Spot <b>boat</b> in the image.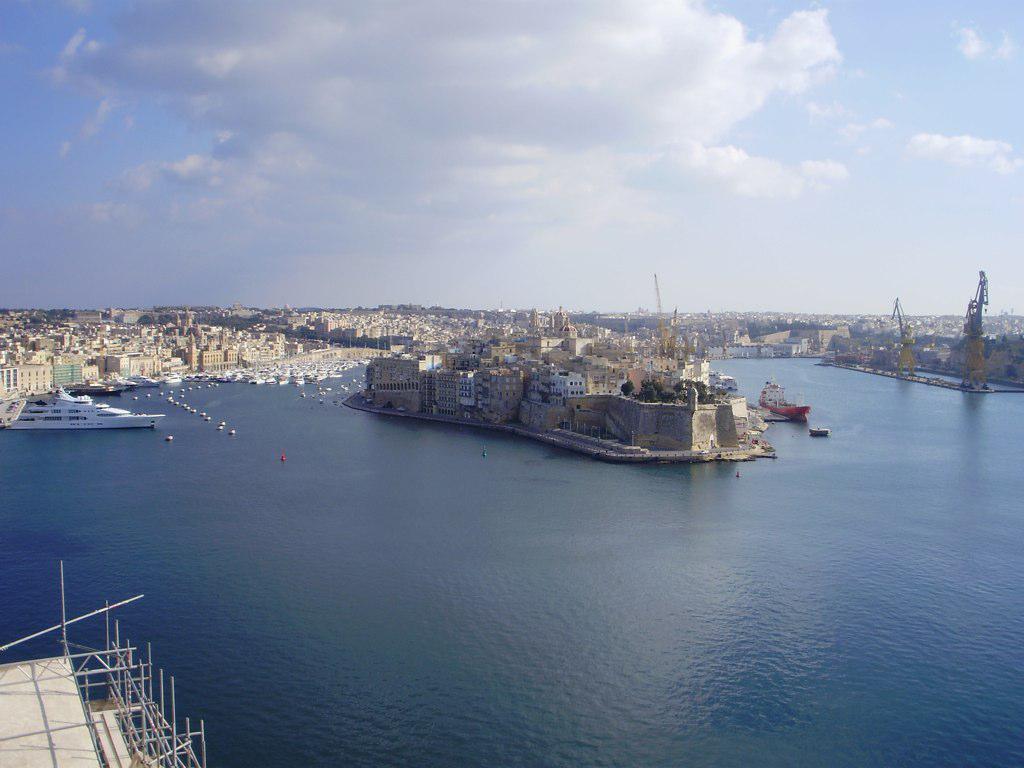
<b>boat</b> found at 705 372 744 391.
